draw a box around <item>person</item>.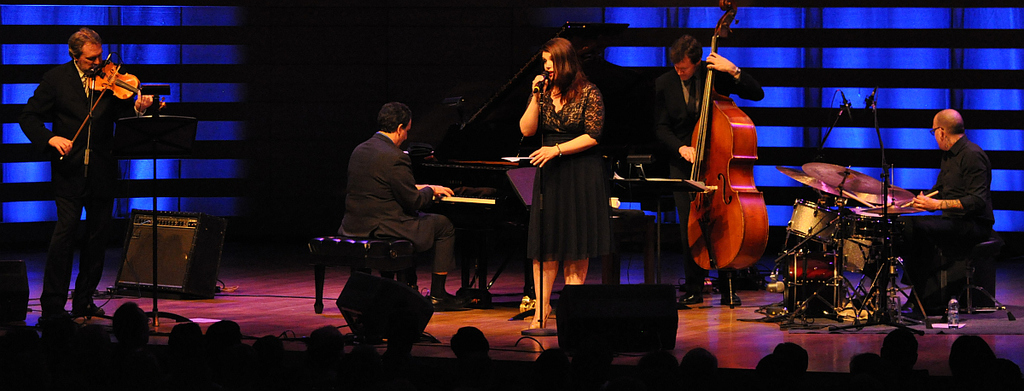
BBox(659, 37, 762, 309).
